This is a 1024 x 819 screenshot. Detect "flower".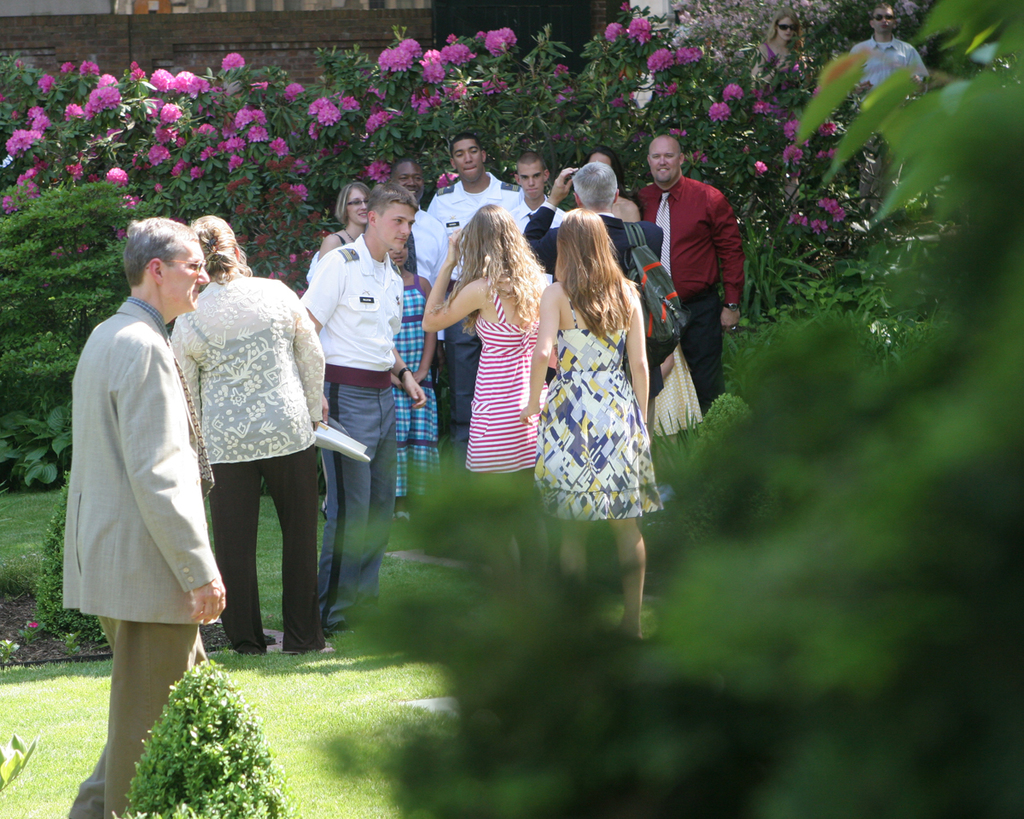
[left=367, top=154, right=404, bottom=185].
